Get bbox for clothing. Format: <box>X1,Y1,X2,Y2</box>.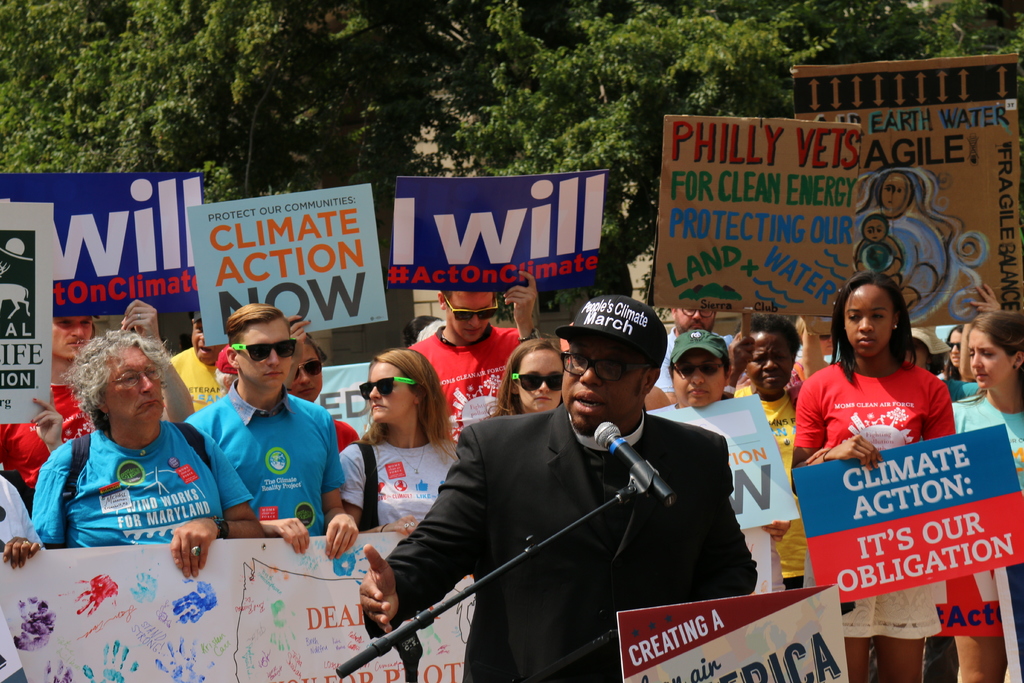
<box>404,324,524,441</box>.
